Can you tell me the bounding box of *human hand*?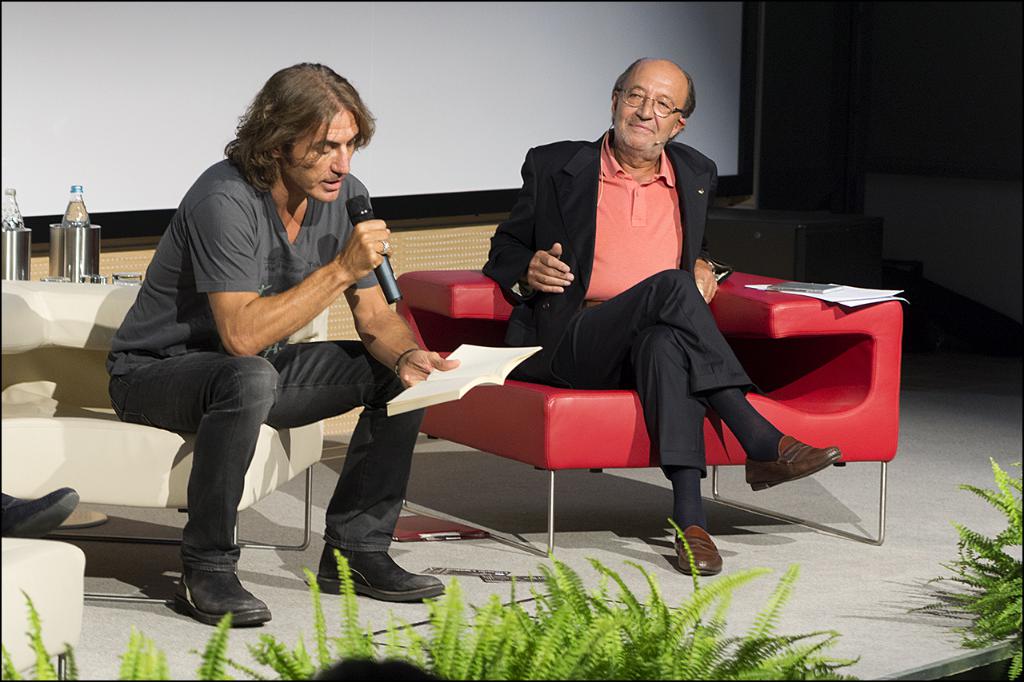
box(526, 238, 578, 296).
